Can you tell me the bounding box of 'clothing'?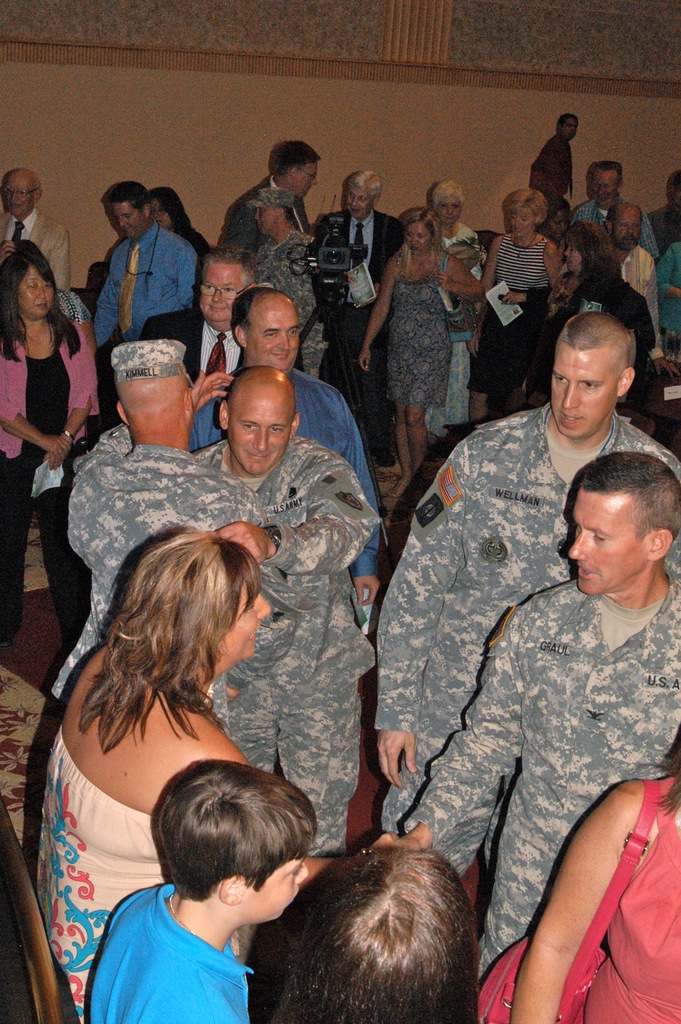
locate(244, 228, 328, 375).
